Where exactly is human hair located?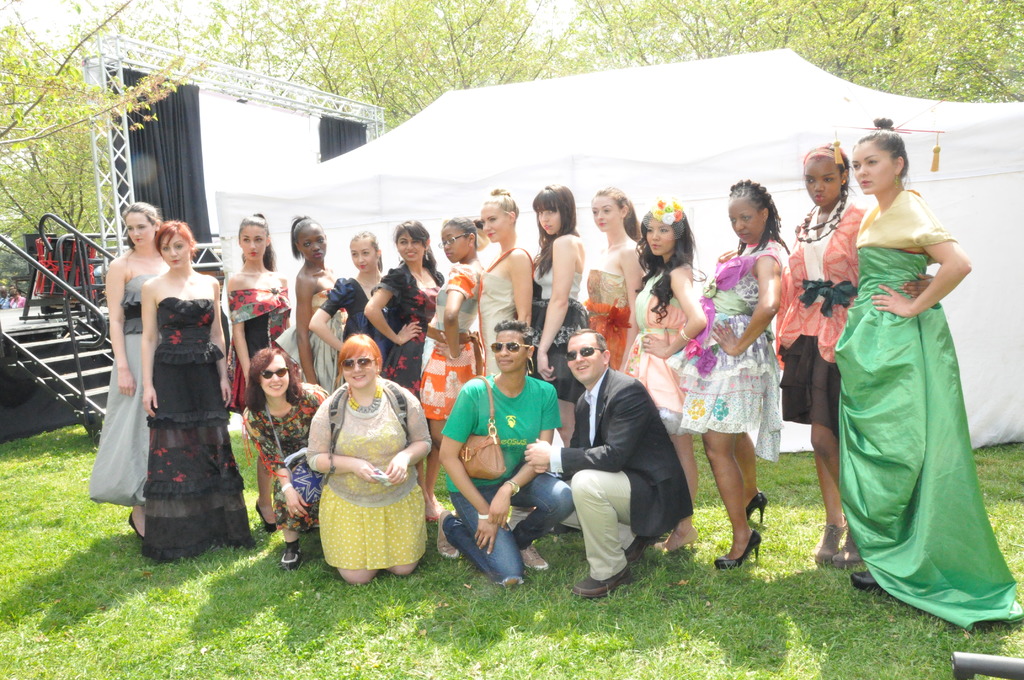
Its bounding box is 528,184,575,282.
